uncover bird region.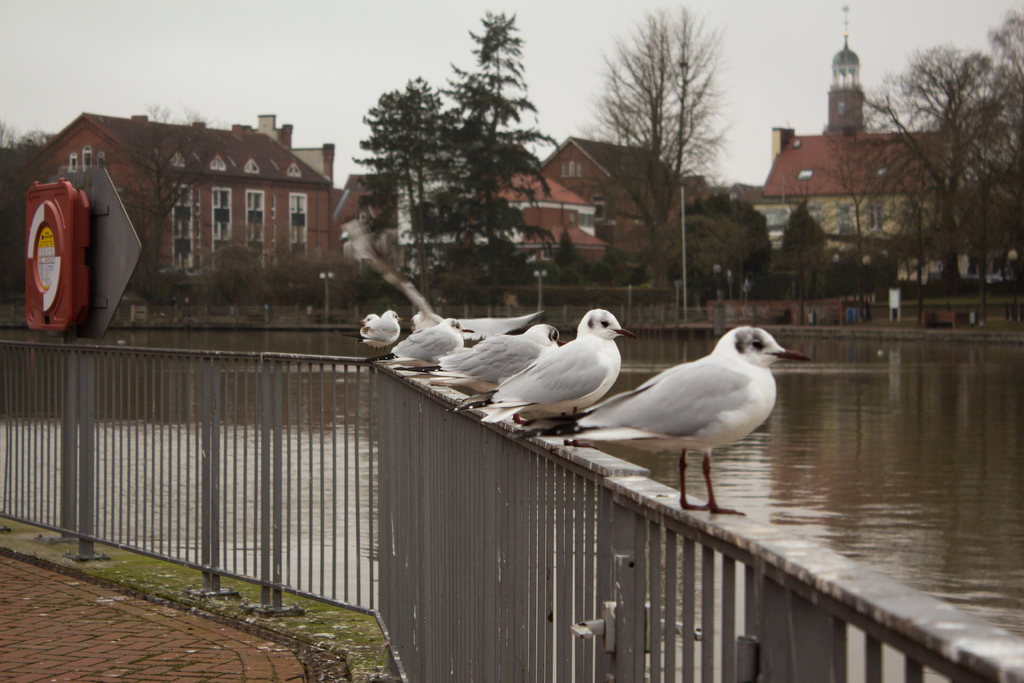
Uncovered: (451,309,637,427).
